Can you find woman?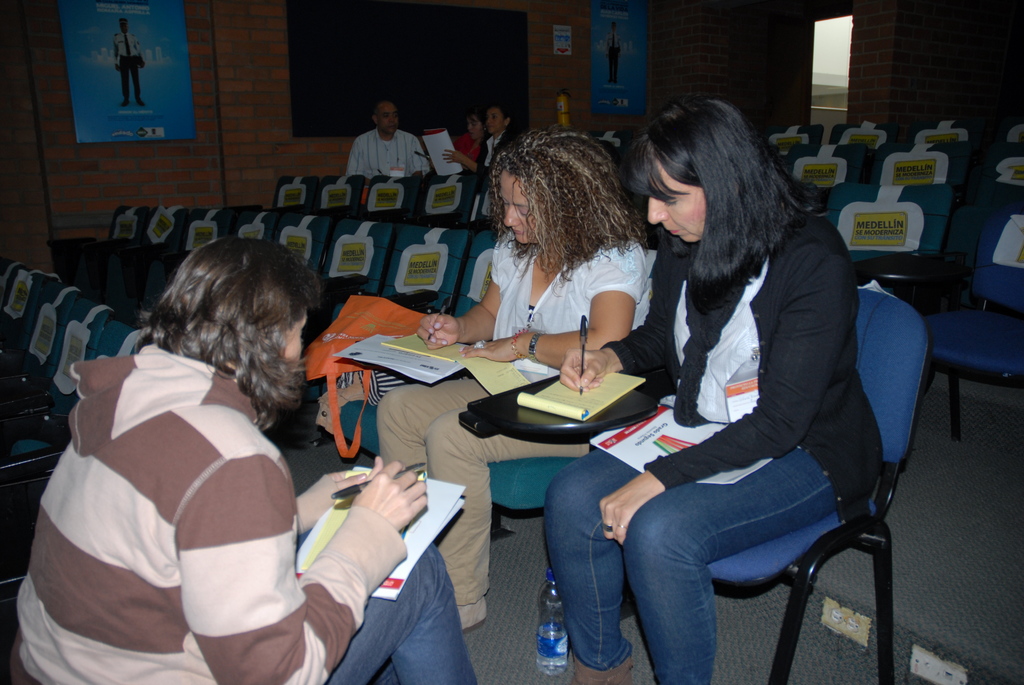
Yes, bounding box: [x1=4, y1=237, x2=485, y2=684].
